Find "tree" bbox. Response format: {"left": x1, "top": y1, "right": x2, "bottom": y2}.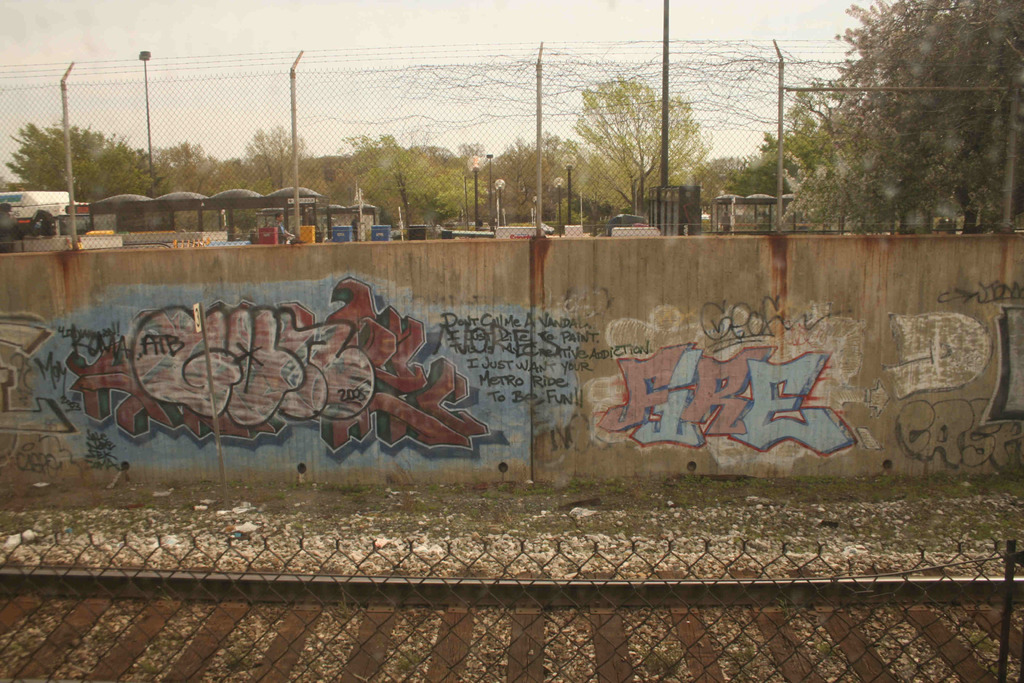
{"left": 756, "top": 0, "right": 1023, "bottom": 240}.
